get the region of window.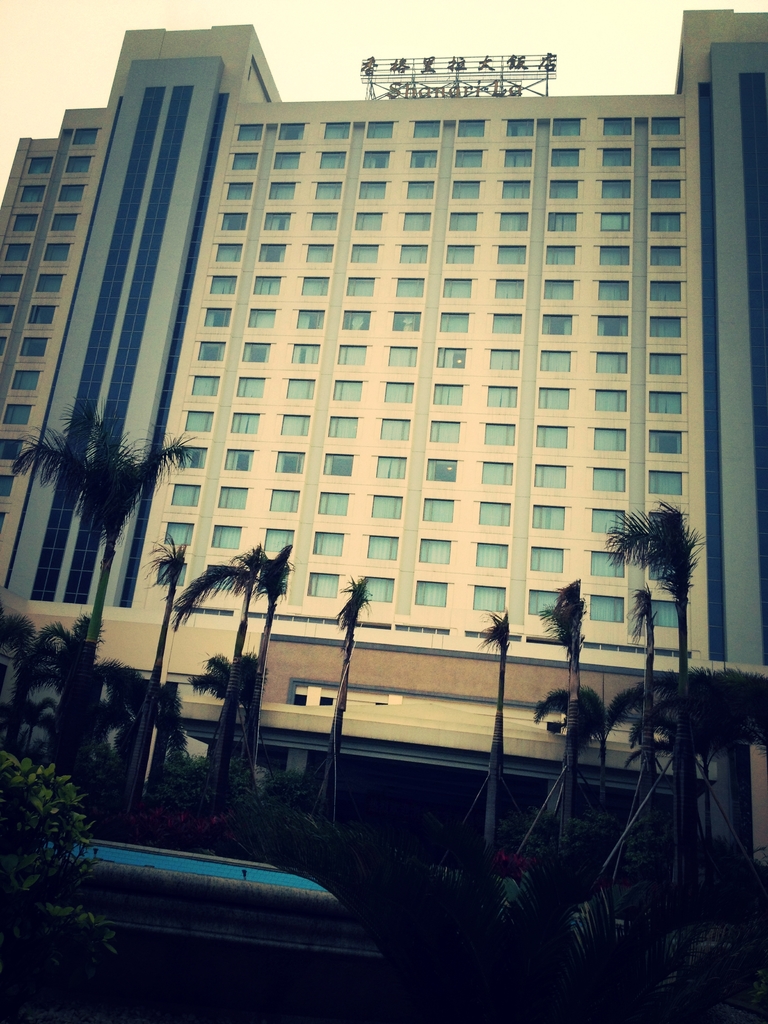
219 245 240 268.
